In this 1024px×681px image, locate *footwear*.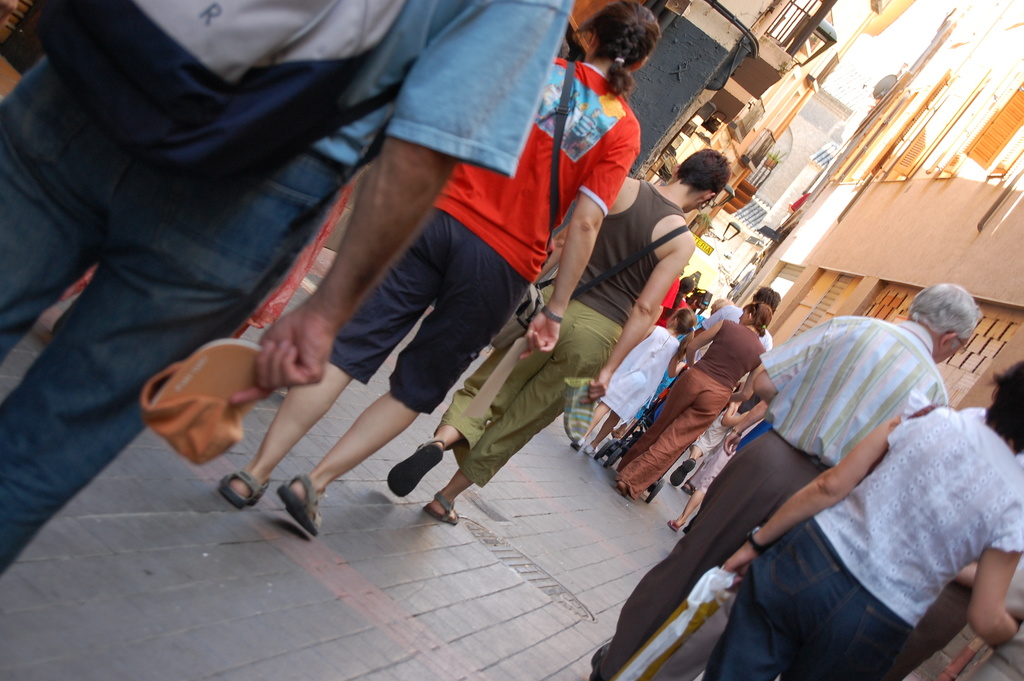
Bounding box: (x1=681, y1=479, x2=692, y2=494).
